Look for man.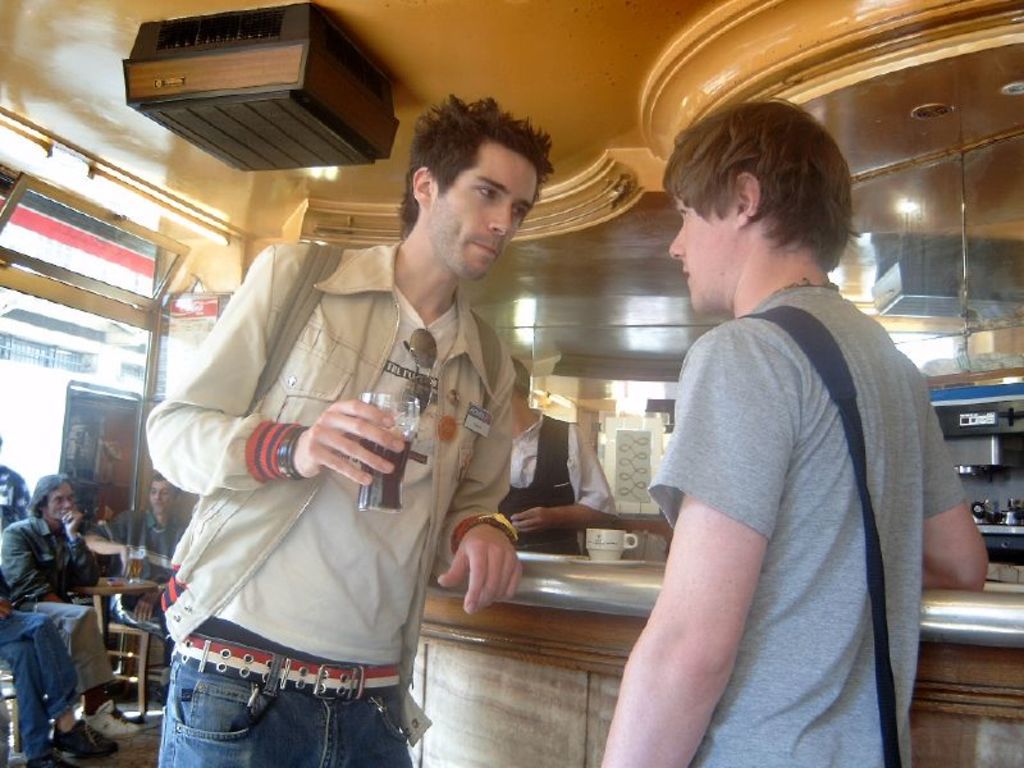
Found: (left=0, top=470, right=132, bottom=712).
